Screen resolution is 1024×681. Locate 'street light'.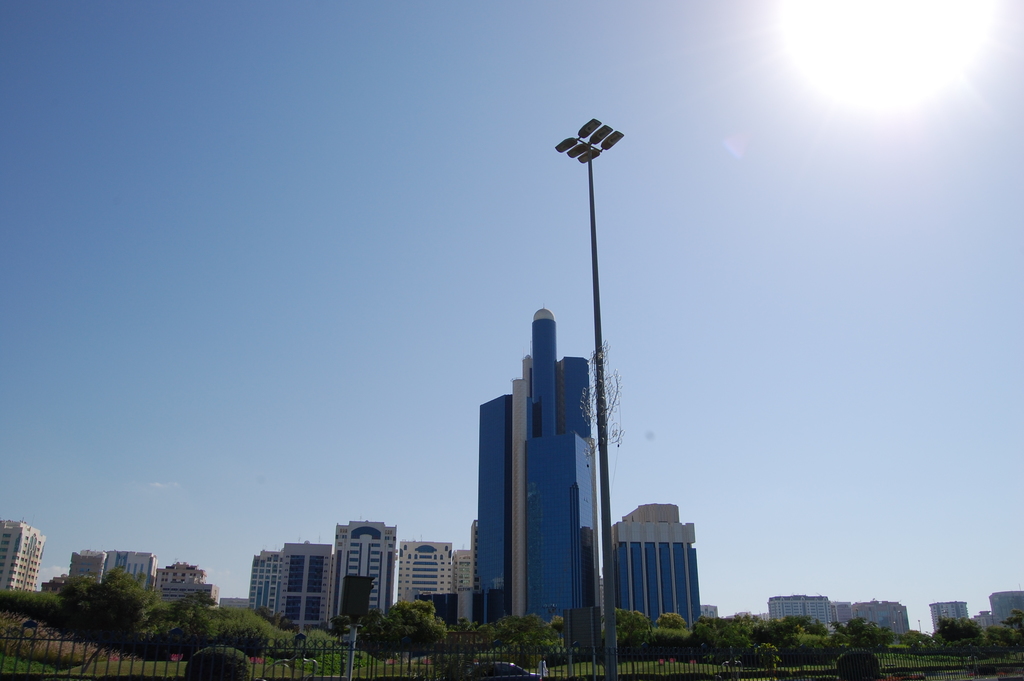
(552, 115, 628, 680).
